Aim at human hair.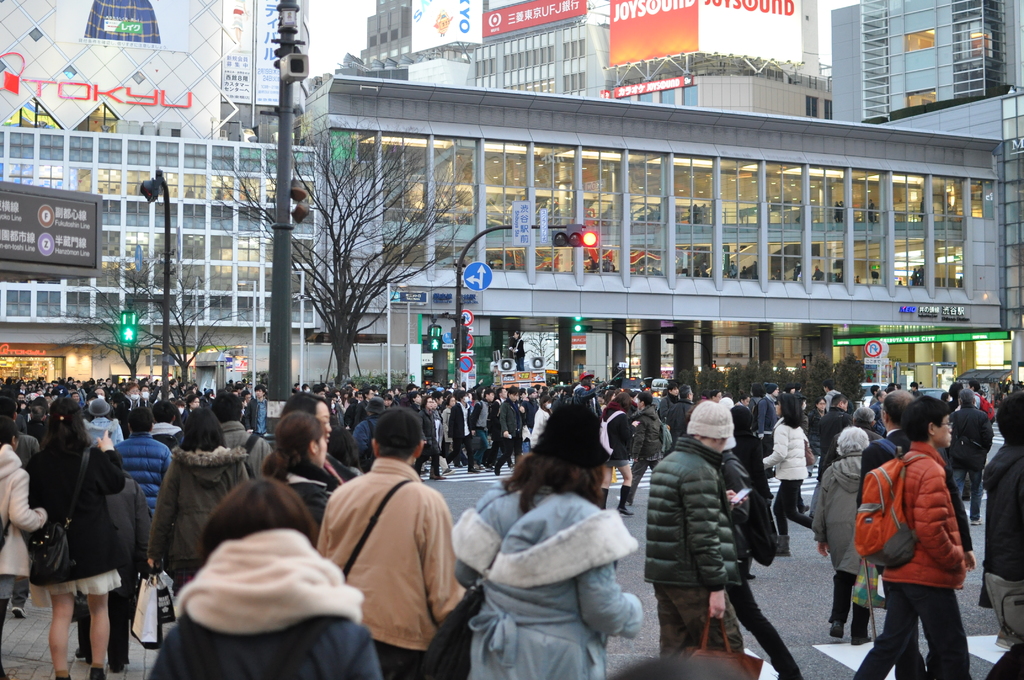
Aimed at rect(959, 388, 975, 405).
